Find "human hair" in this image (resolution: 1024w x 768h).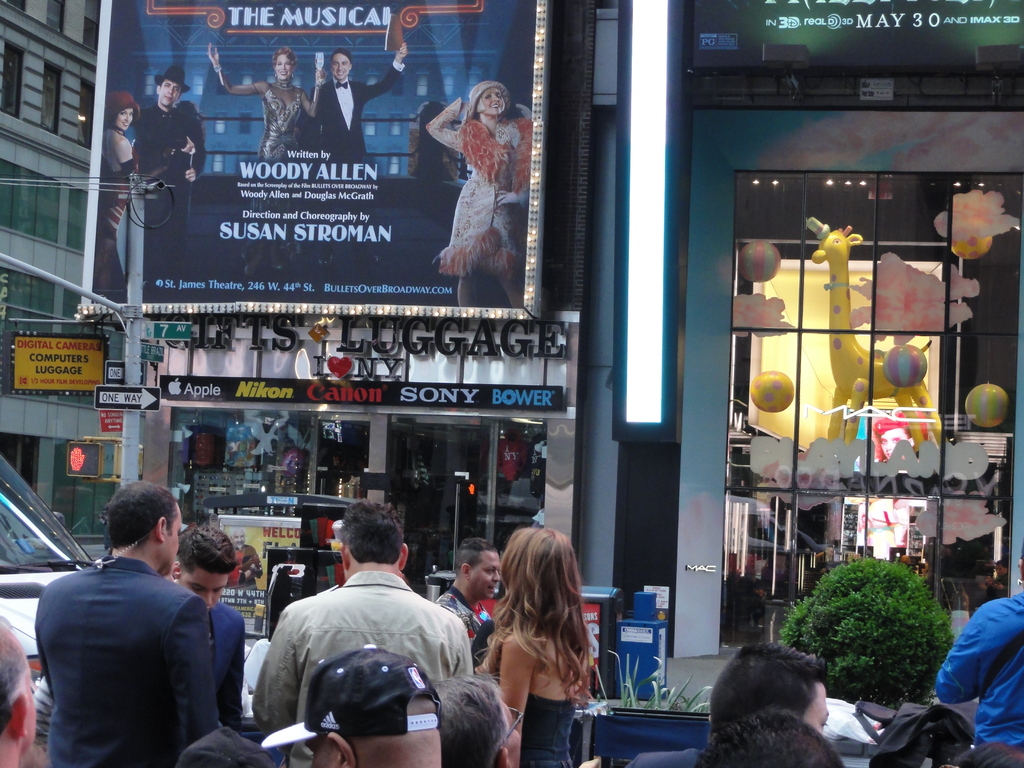
(x1=456, y1=537, x2=500, y2=572).
